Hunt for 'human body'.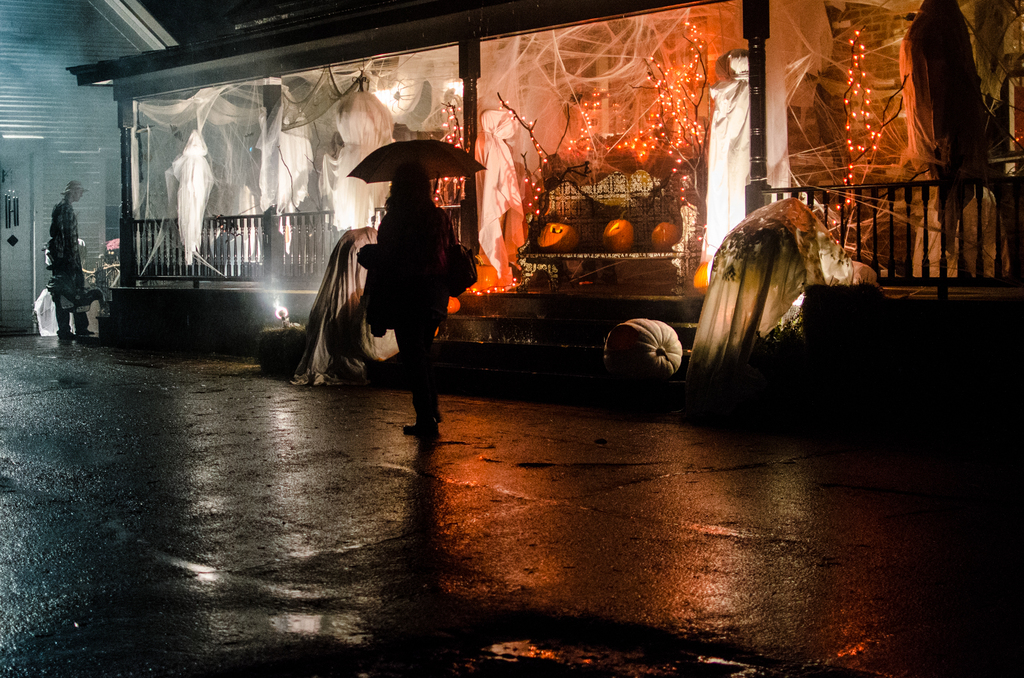
Hunted down at (left=360, top=201, right=461, bottom=428).
